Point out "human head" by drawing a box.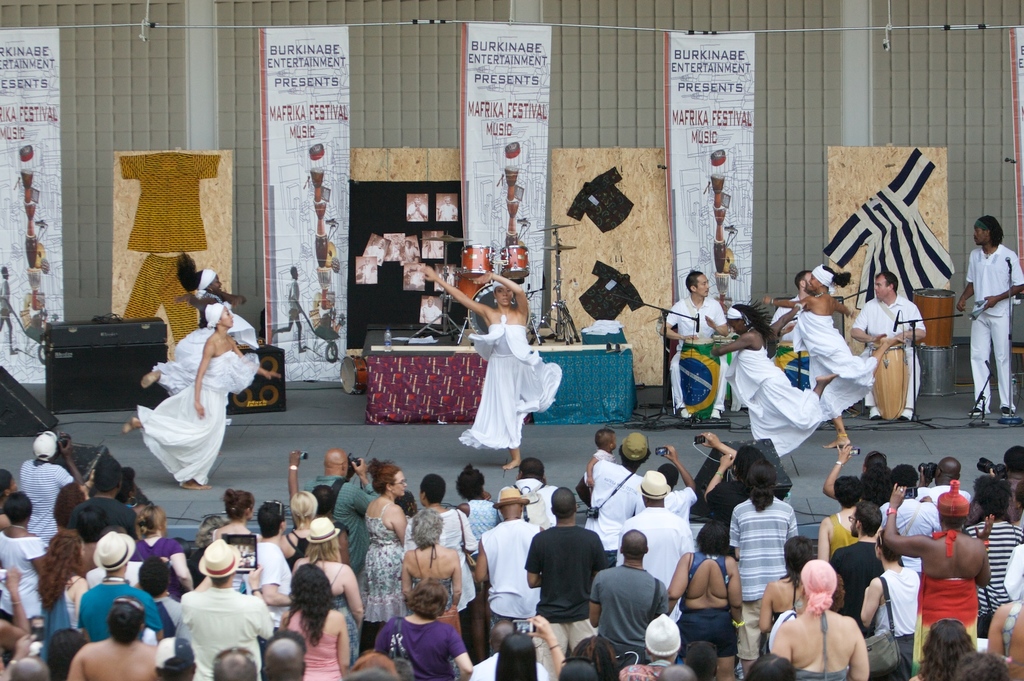
region(208, 650, 254, 680).
